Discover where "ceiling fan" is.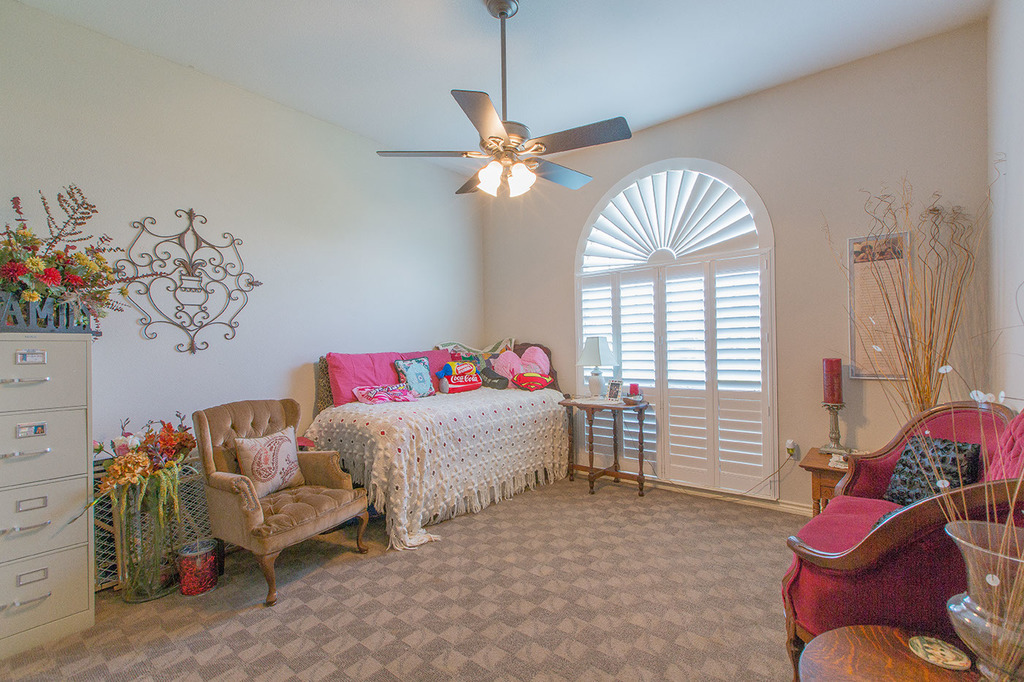
Discovered at crop(377, 0, 633, 192).
